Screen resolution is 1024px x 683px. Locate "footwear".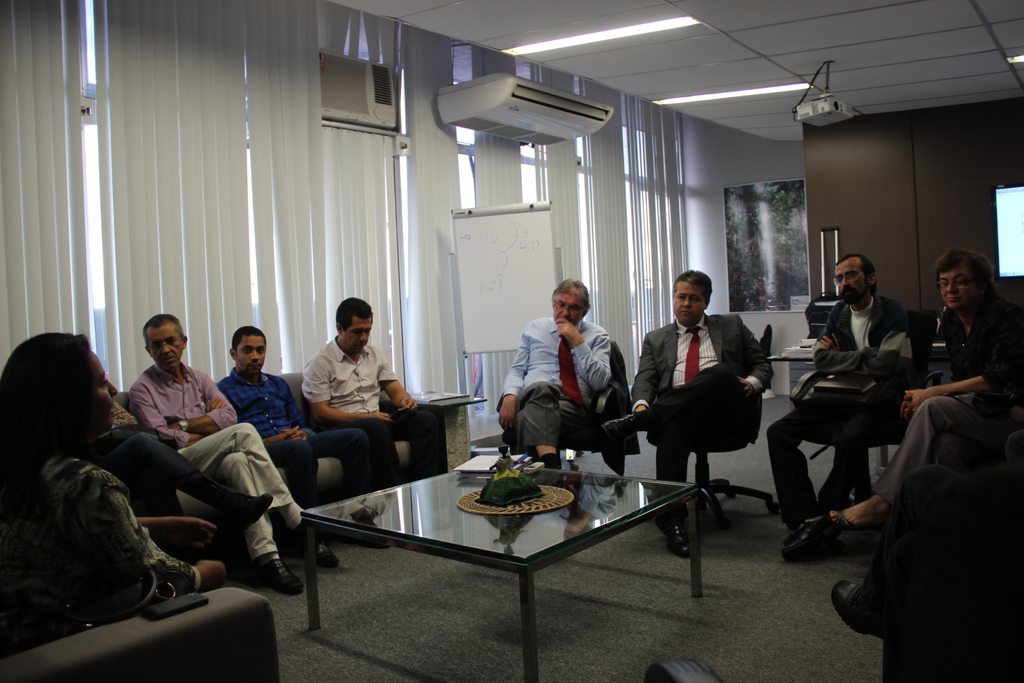
{"x1": 259, "y1": 559, "x2": 304, "y2": 595}.
